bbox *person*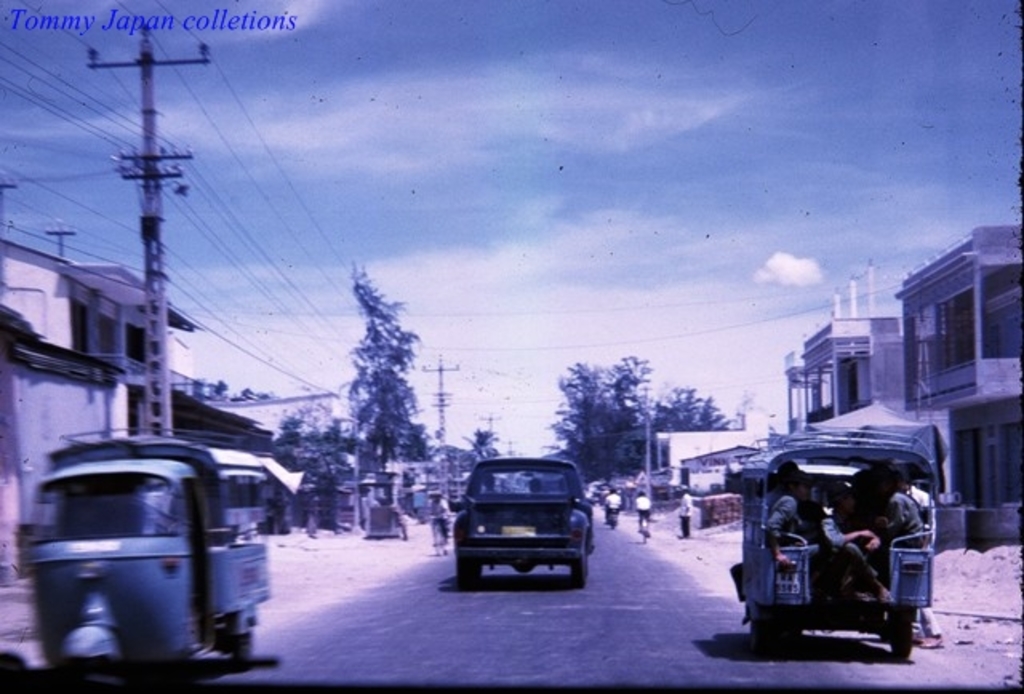
bbox=(765, 461, 803, 513)
